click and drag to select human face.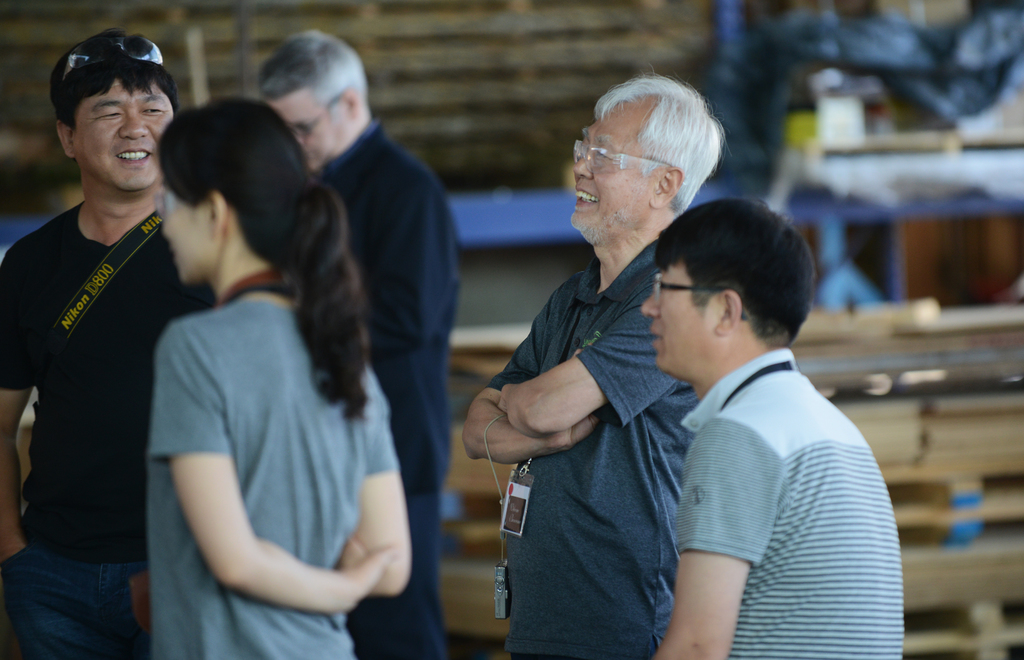
Selection: <region>73, 77, 175, 186</region>.
